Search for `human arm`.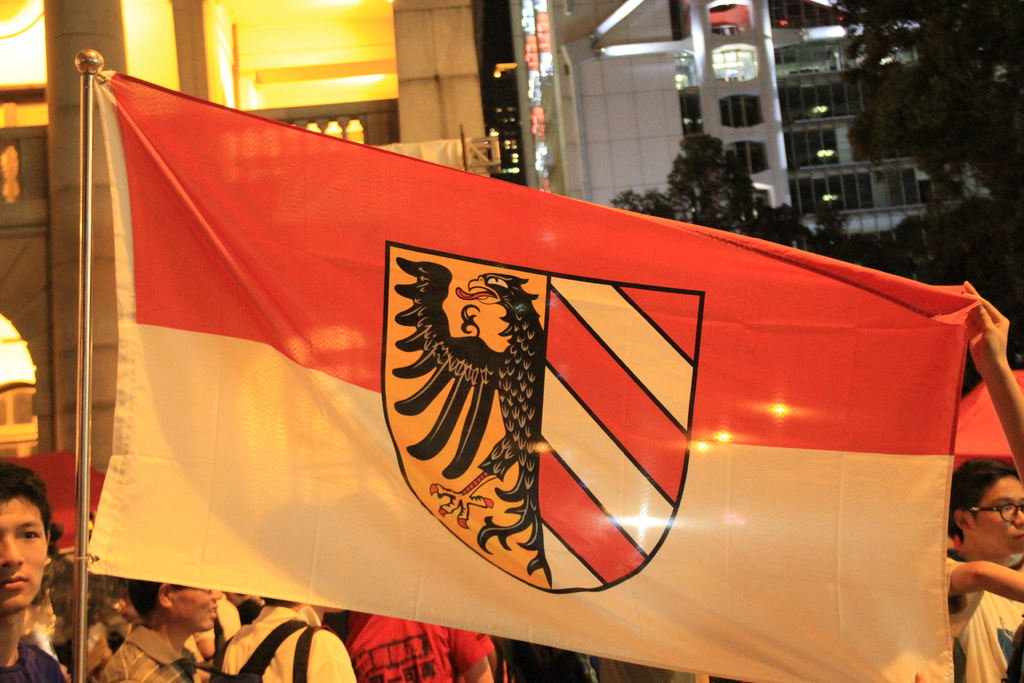
Found at box=[959, 278, 1023, 483].
